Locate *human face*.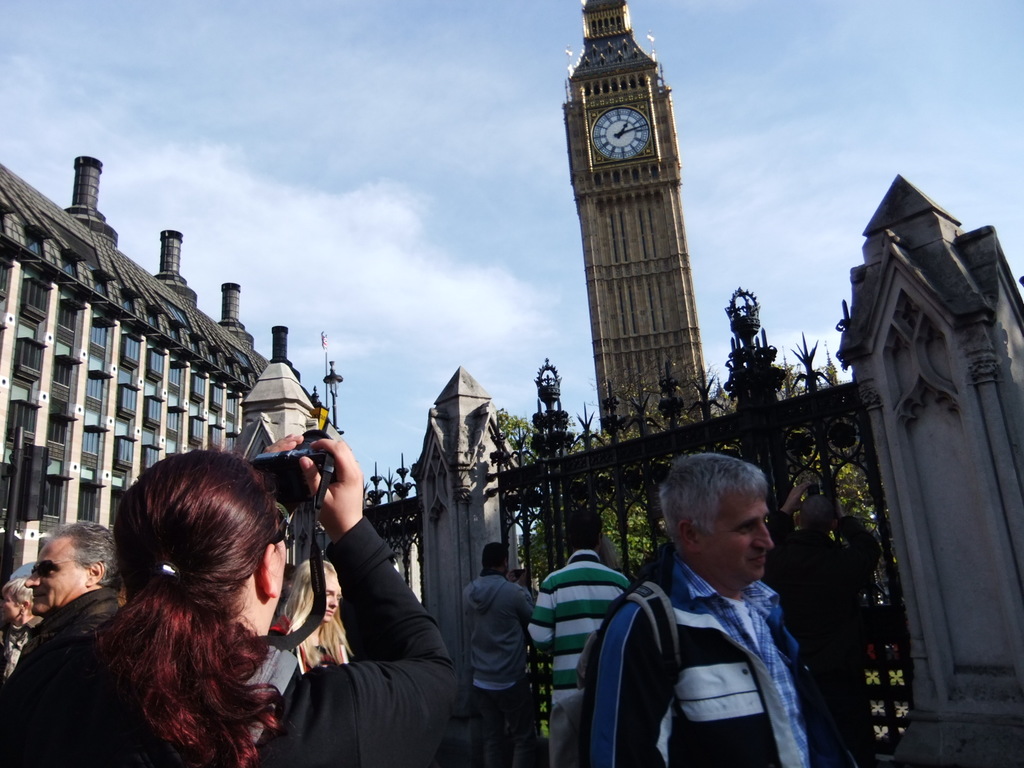
Bounding box: pyautogui.locateOnScreen(4, 595, 25, 625).
